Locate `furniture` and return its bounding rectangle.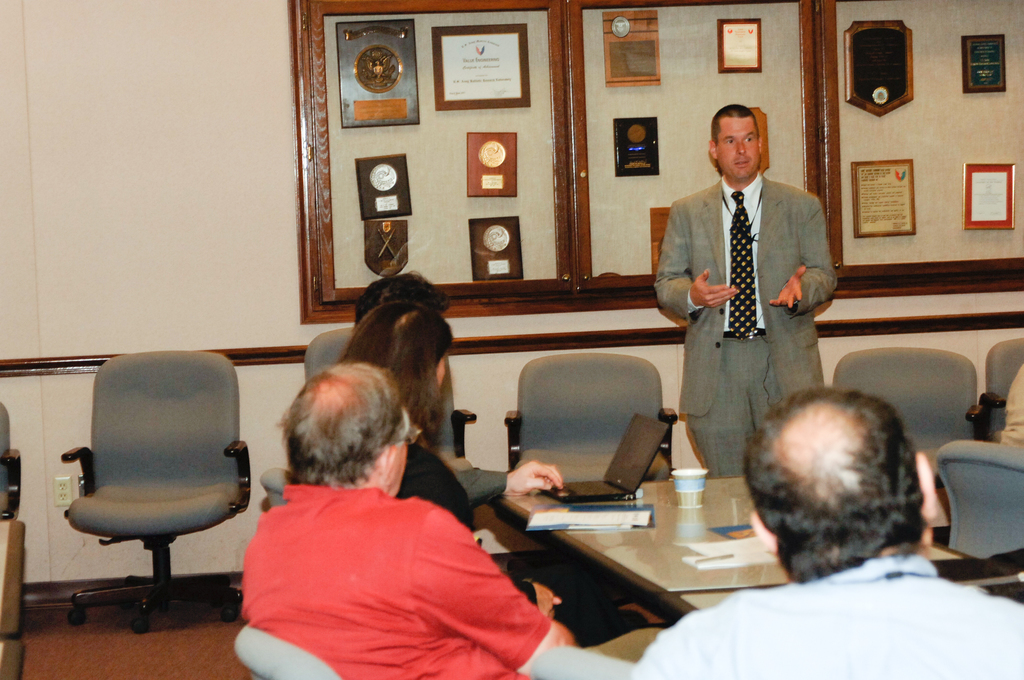
pyautogui.locateOnScreen(982, 334, 1023, 434).
